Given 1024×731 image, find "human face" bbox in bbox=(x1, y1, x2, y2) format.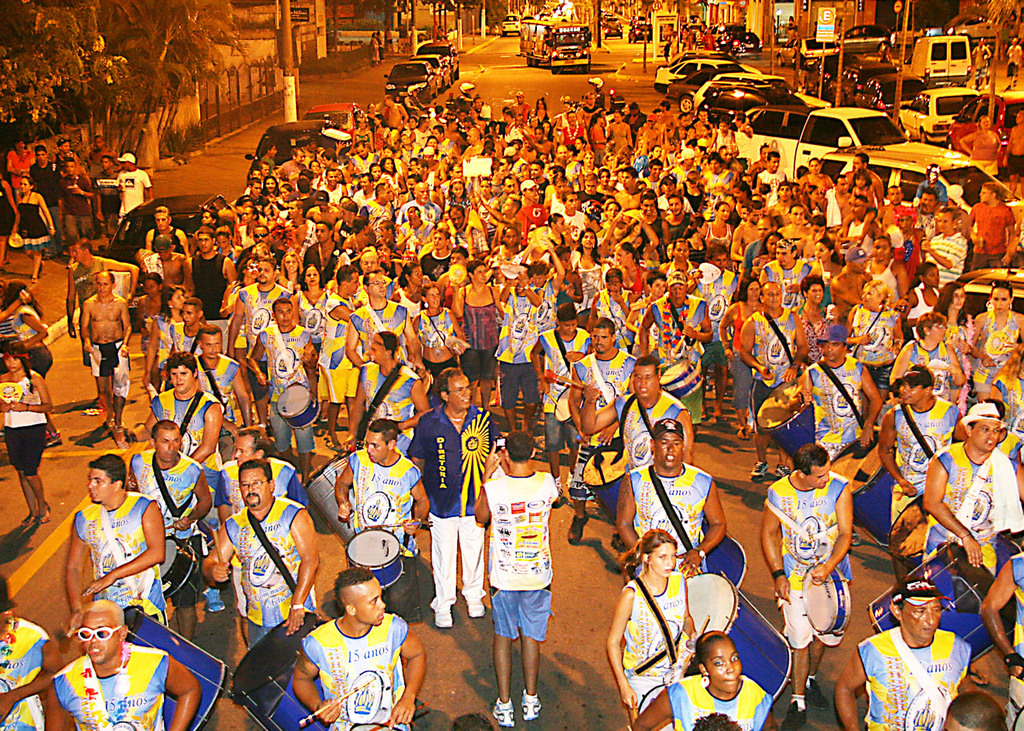
bbox=(327, 170, 337, 187).
